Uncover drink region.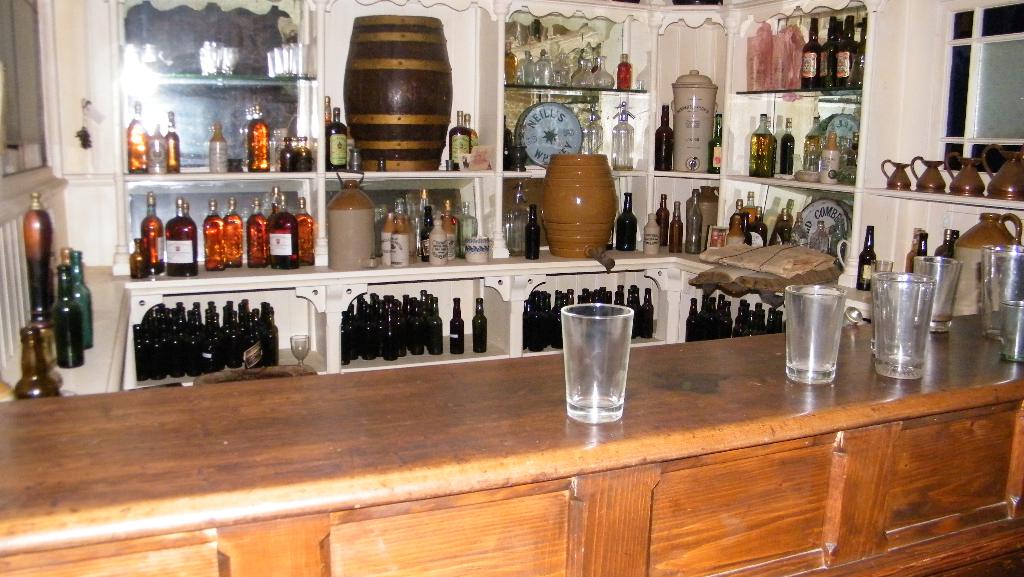
Uncovered: [left=470, top=128, right=476, bottom=144].
